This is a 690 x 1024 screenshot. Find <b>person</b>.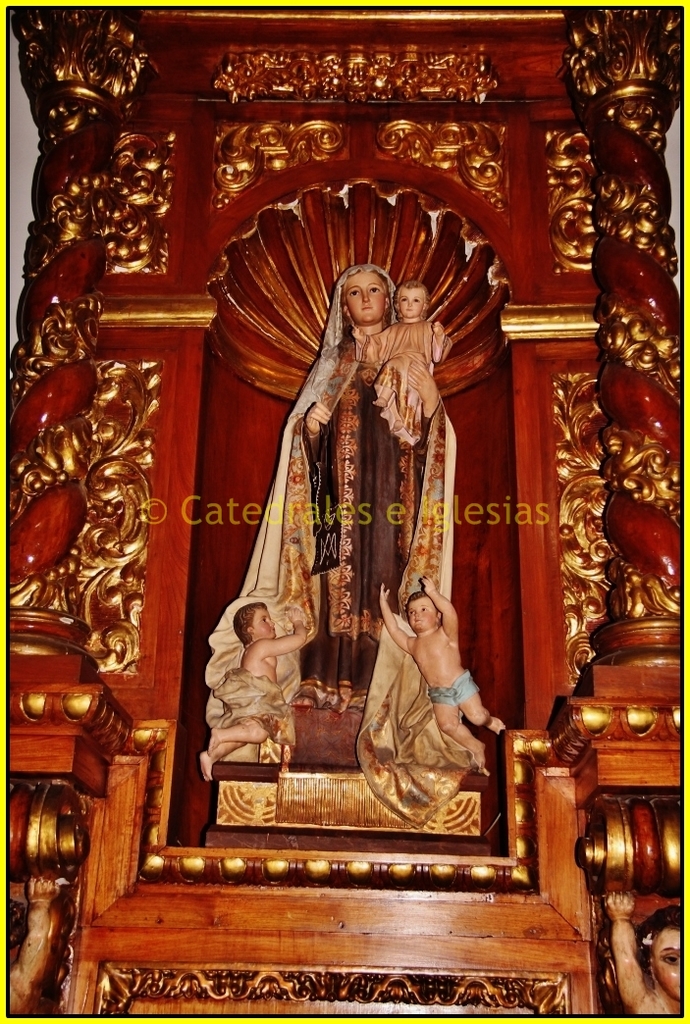
Bounding box: 204/265/486/827.
